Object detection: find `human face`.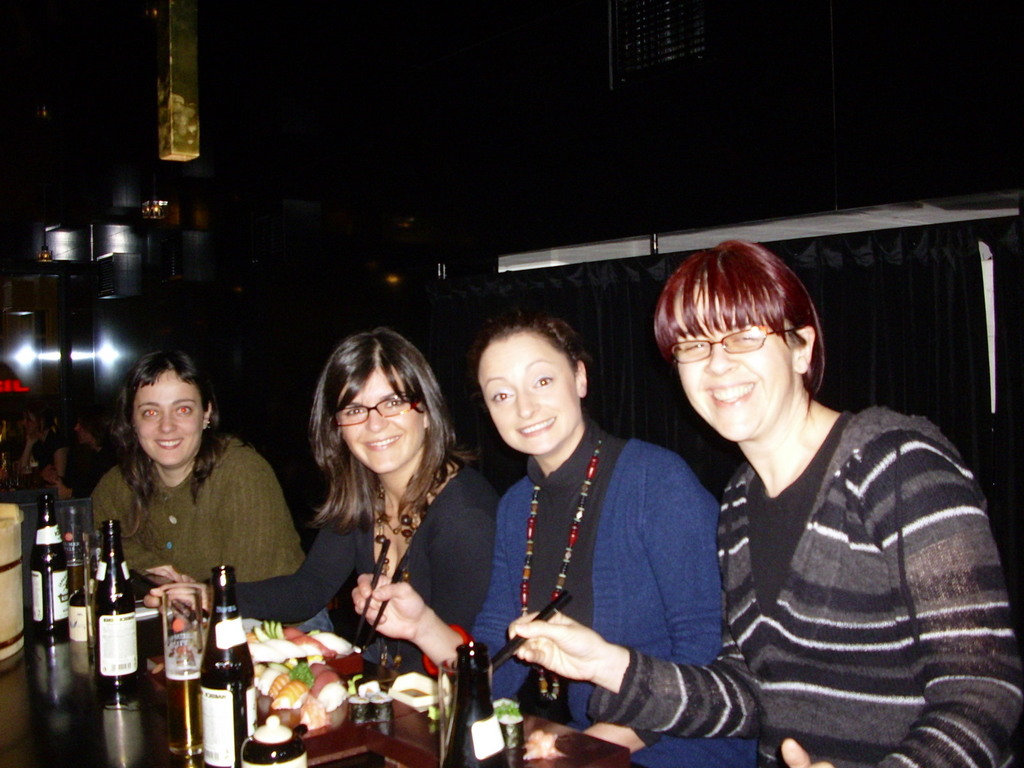
x1=474, y1=330, x2=580, y2=460.
